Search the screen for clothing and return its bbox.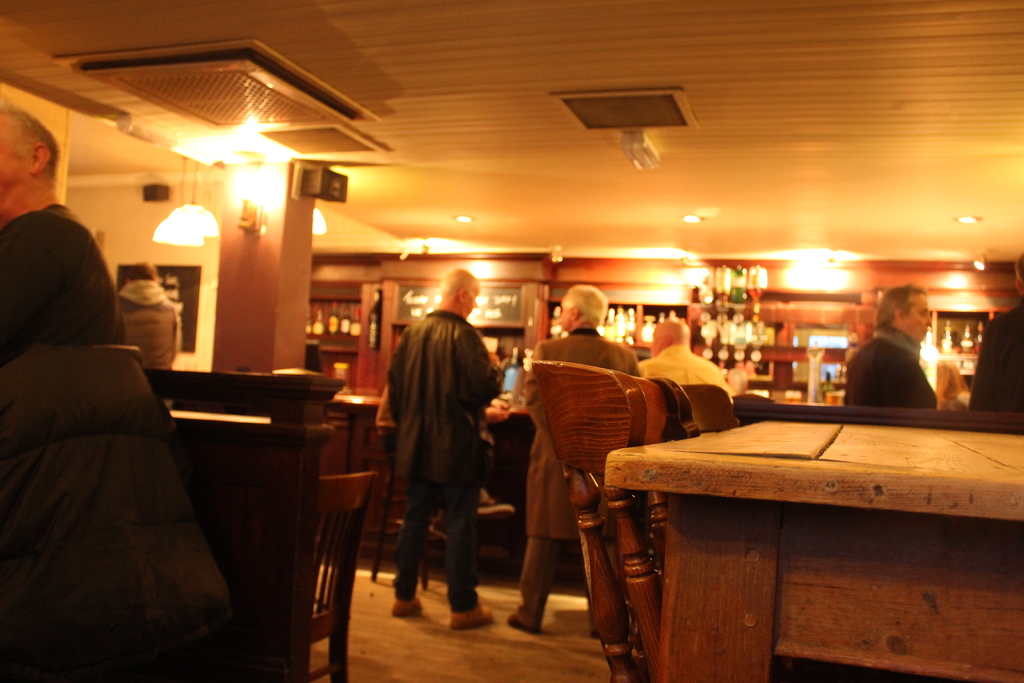
Found: x1=0 y1=206 x2=127 y2=357.
